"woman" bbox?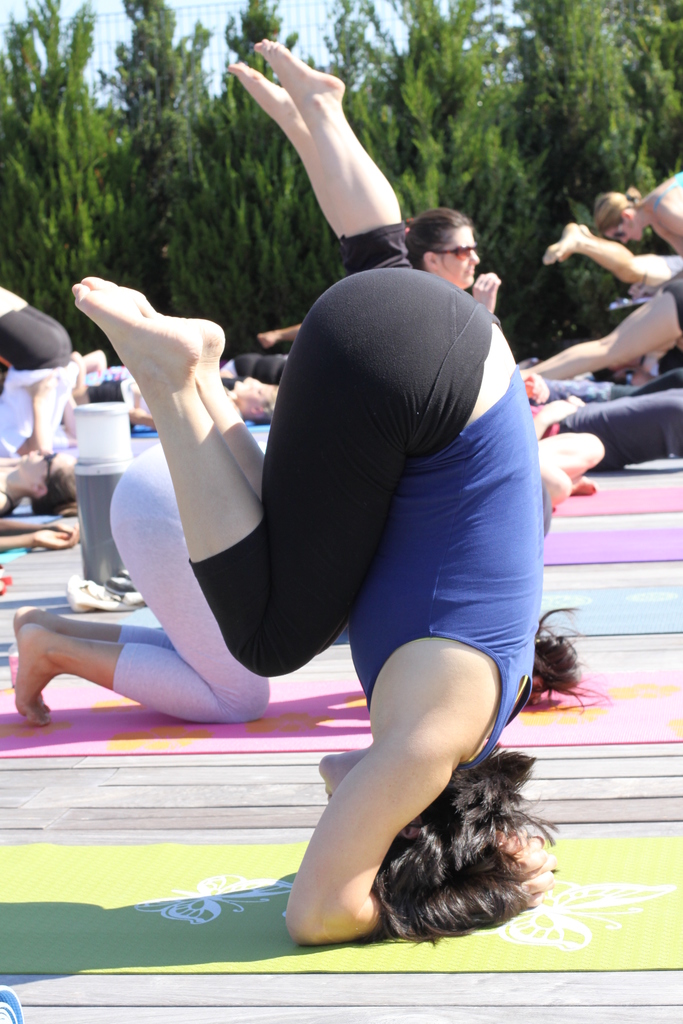
{"left": 0, "top": 435, "right": 85, "bottom": 524}
